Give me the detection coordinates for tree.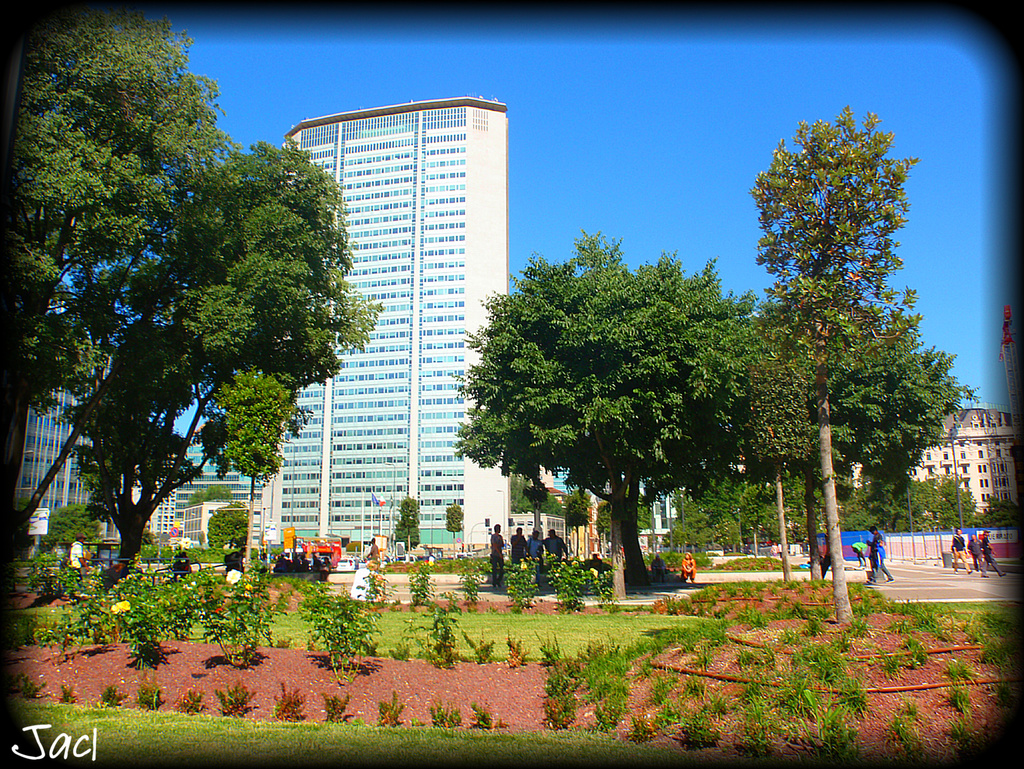
box=[453, 225, 768, 601].
